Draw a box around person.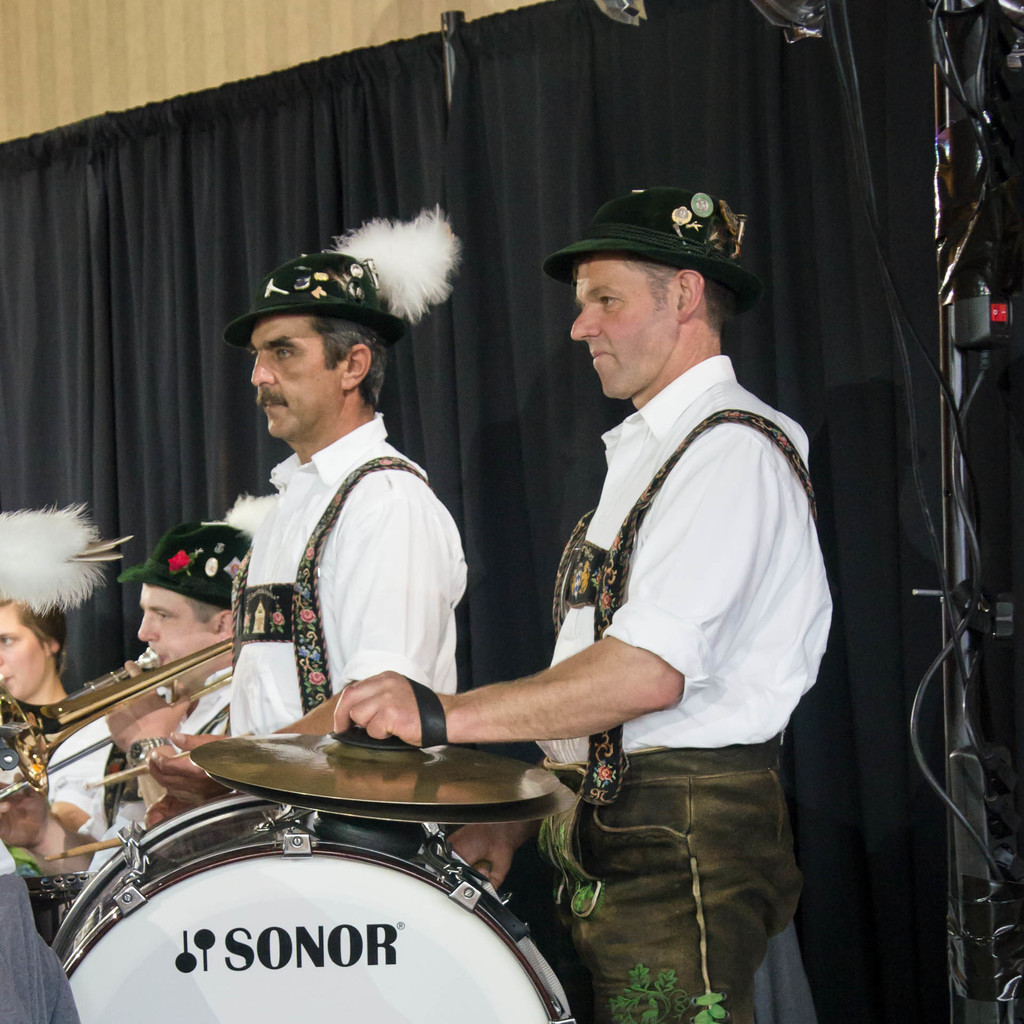
335:189:830:1023.
